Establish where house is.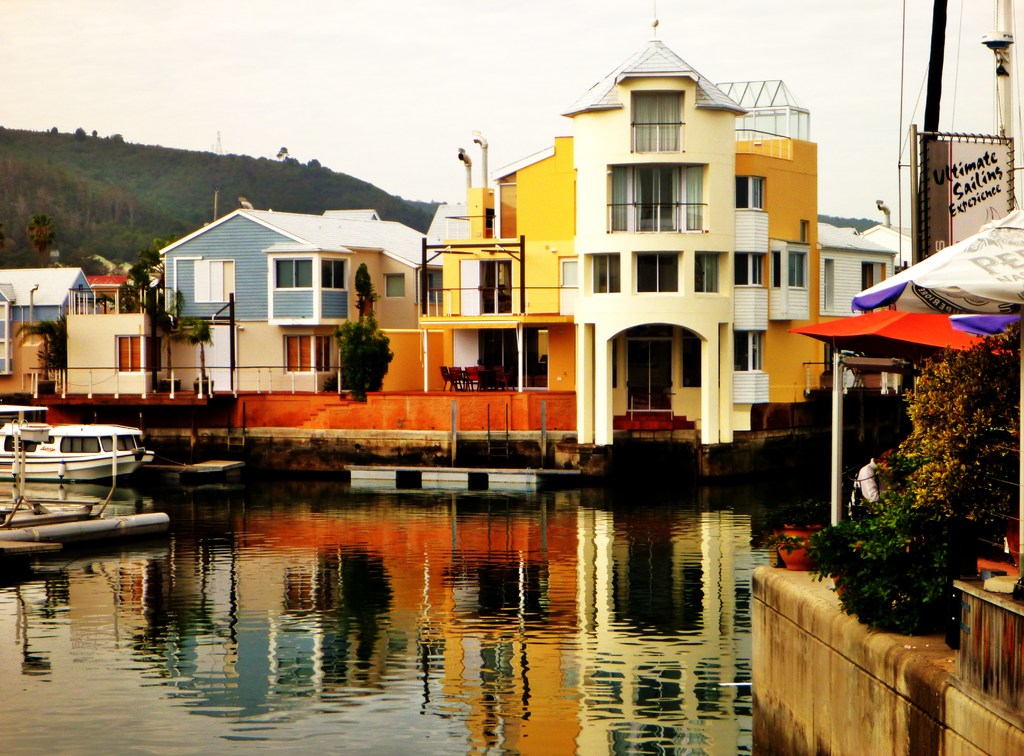
Established at box=[400, 42, 854, 463].
